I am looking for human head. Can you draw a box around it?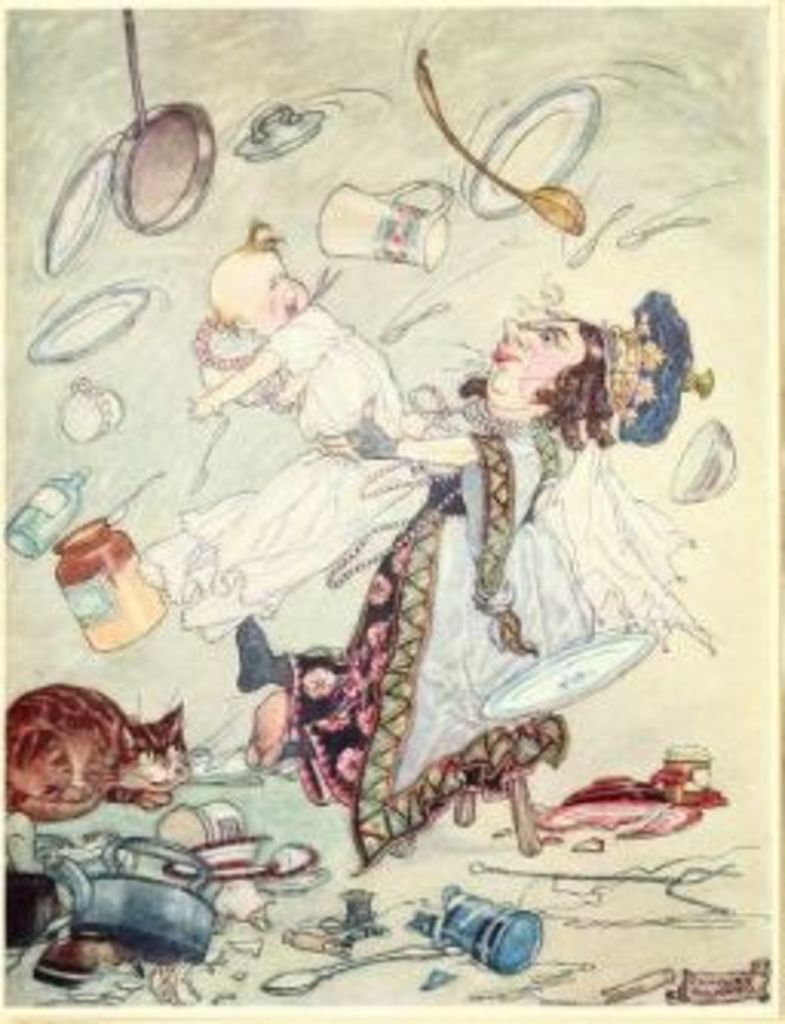
Sure, the bounding box is 463 300 714 426.
